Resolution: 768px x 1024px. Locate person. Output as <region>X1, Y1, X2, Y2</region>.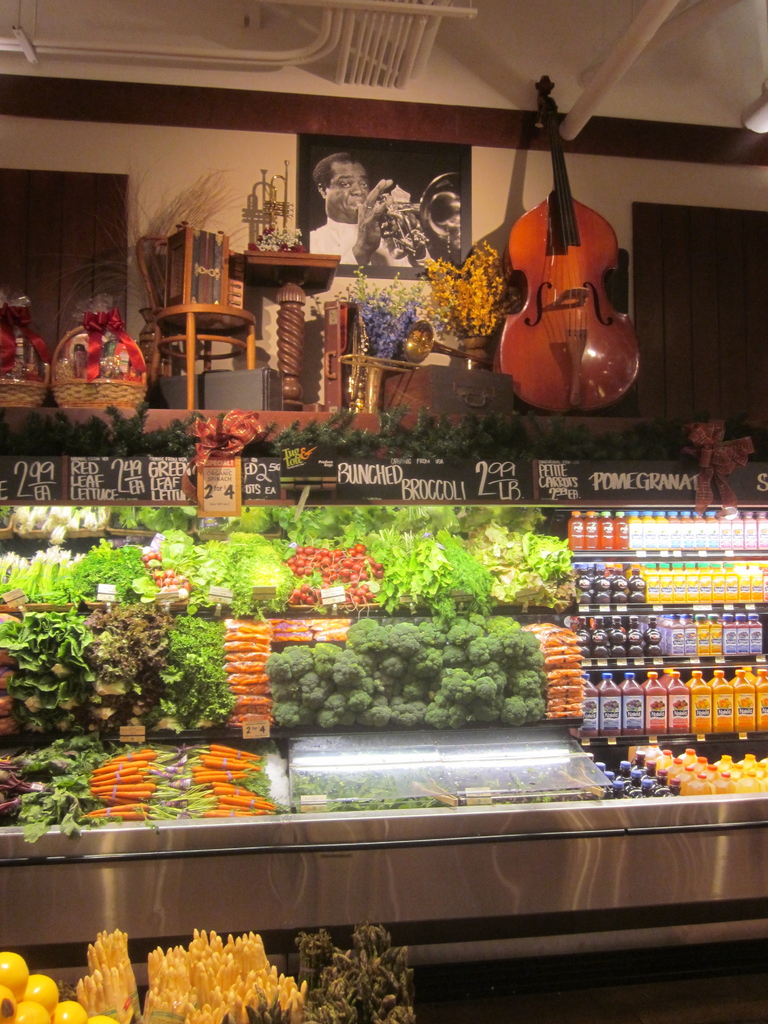
<region>305, 157, 418, 270</region>.
